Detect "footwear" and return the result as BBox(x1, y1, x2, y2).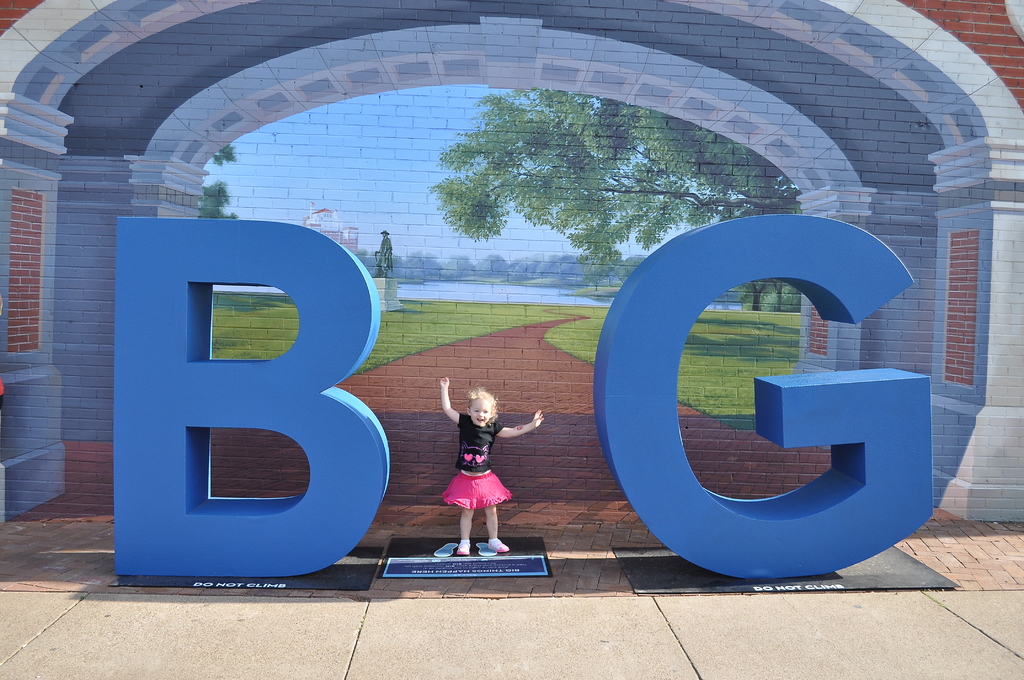
BBox(488, 537, 510, 553).
